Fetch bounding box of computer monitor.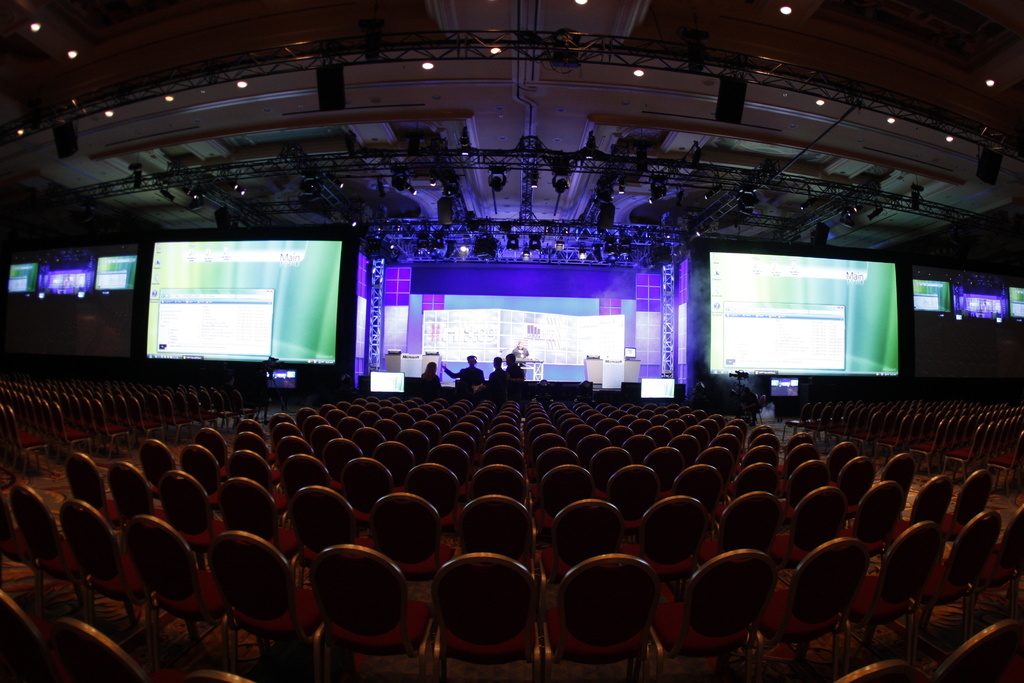
Bbox: 951, 286, 1006, 333.
